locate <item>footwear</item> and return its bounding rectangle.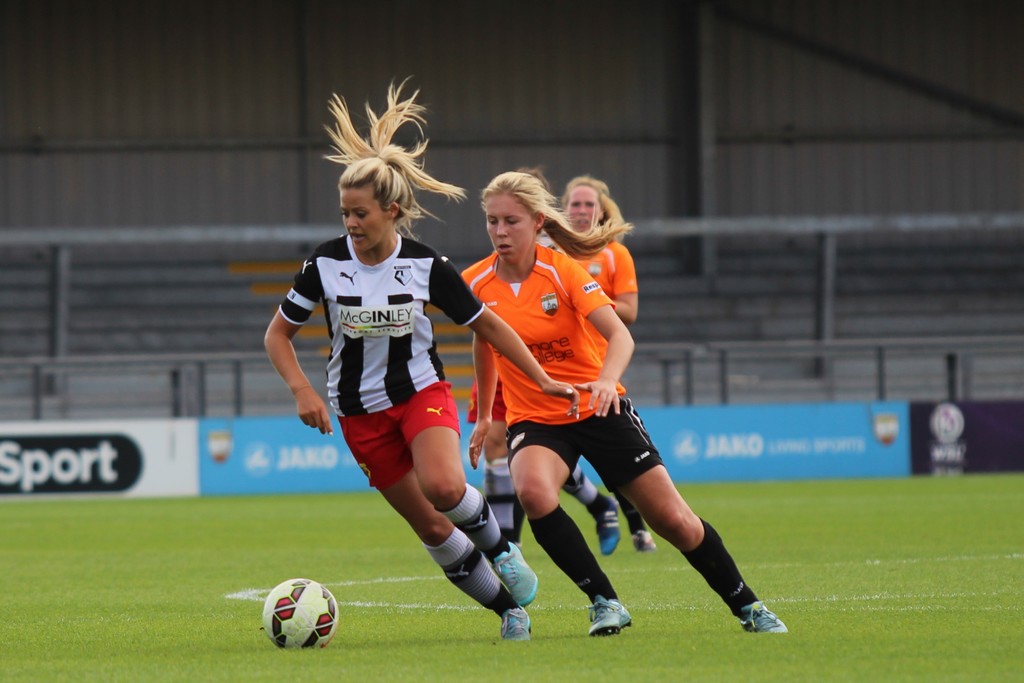
bbox=(634, 531, 657, 552).
